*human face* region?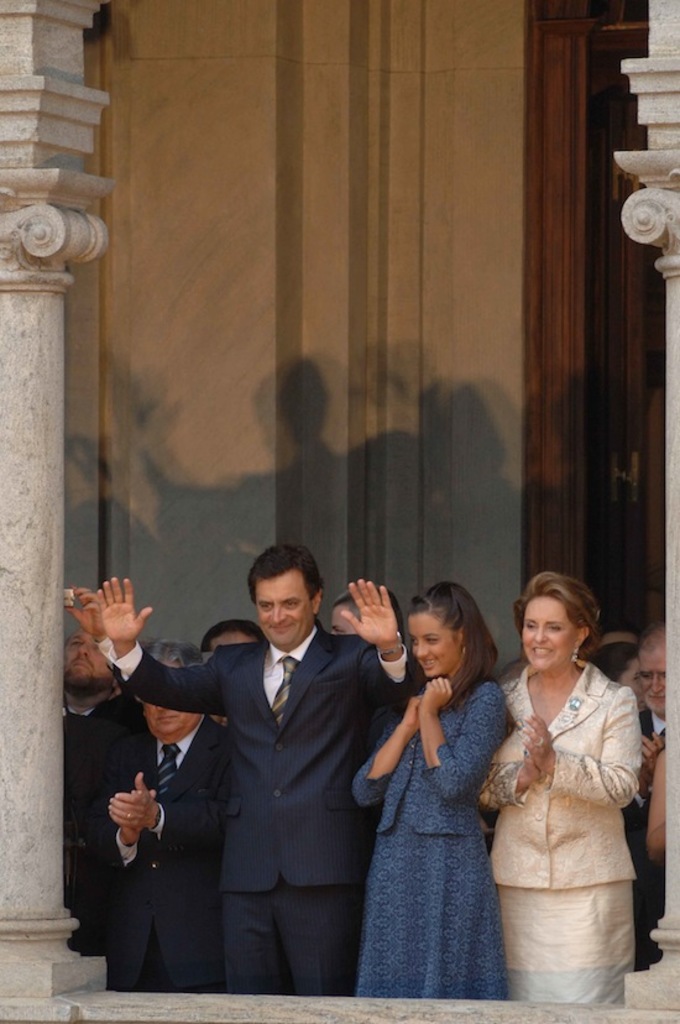
(523,592,577,667)
